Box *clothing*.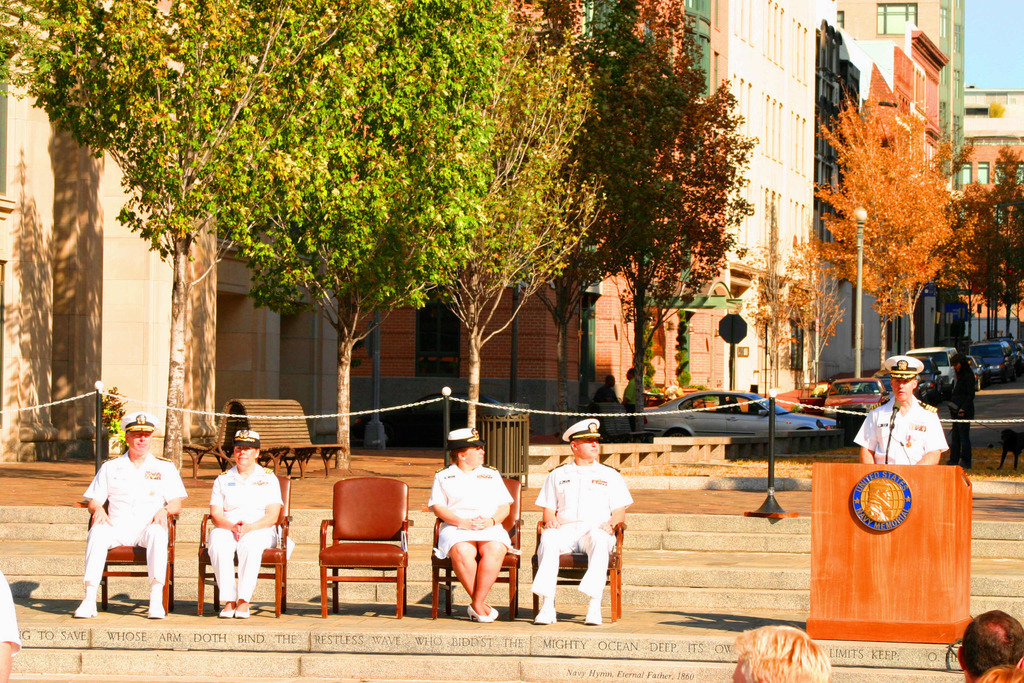
locate(205, 465, 294, 597).
